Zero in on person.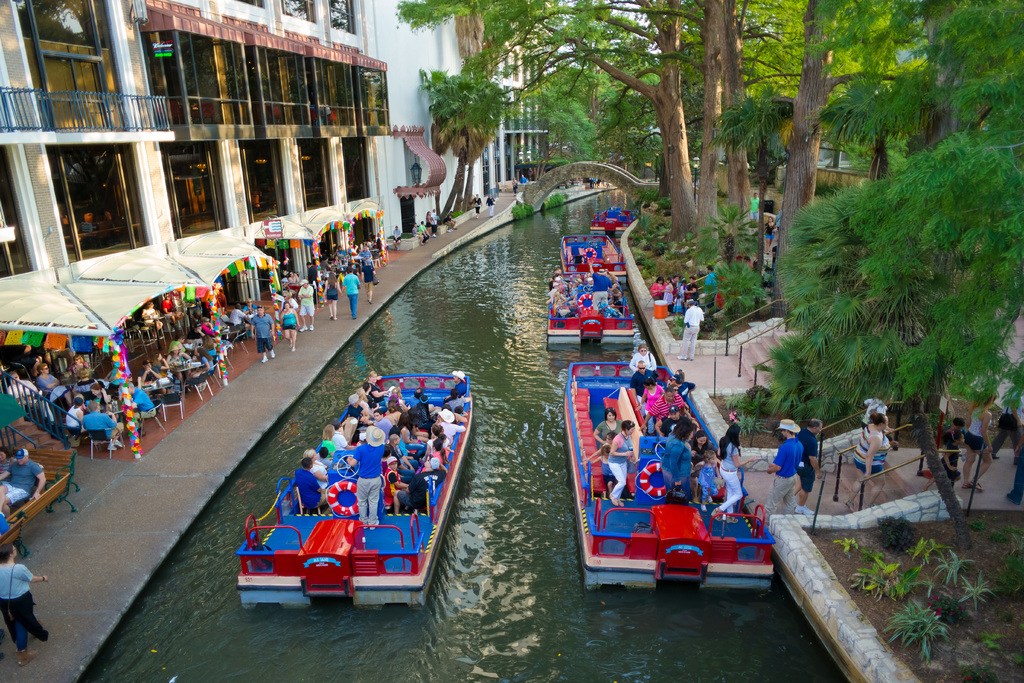
Zeroed in: BBox(69, 398, 84, 436).
